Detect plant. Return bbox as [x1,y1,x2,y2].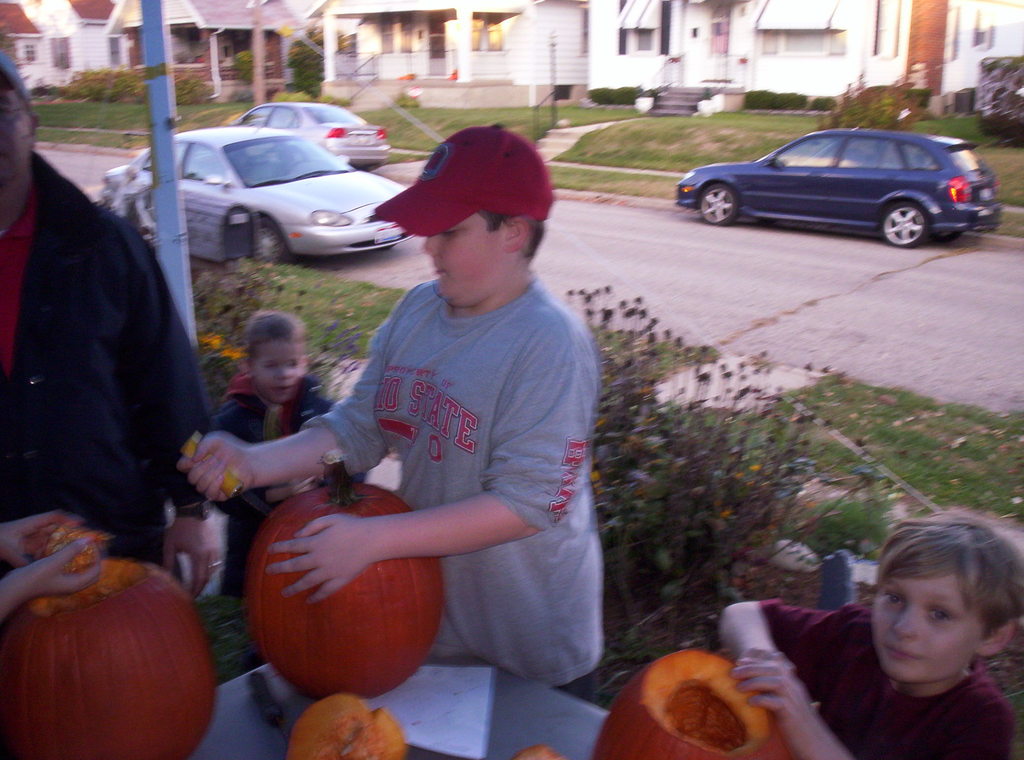
[756,368,1023,553].
